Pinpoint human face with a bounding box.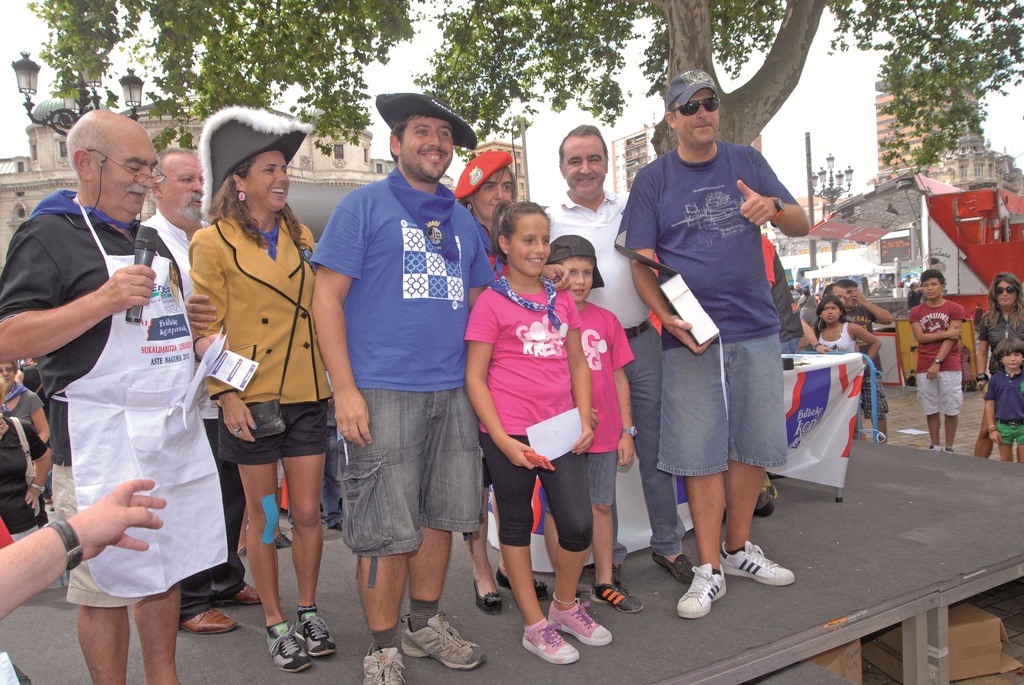
l=559, t=254, r=596, b=305.
